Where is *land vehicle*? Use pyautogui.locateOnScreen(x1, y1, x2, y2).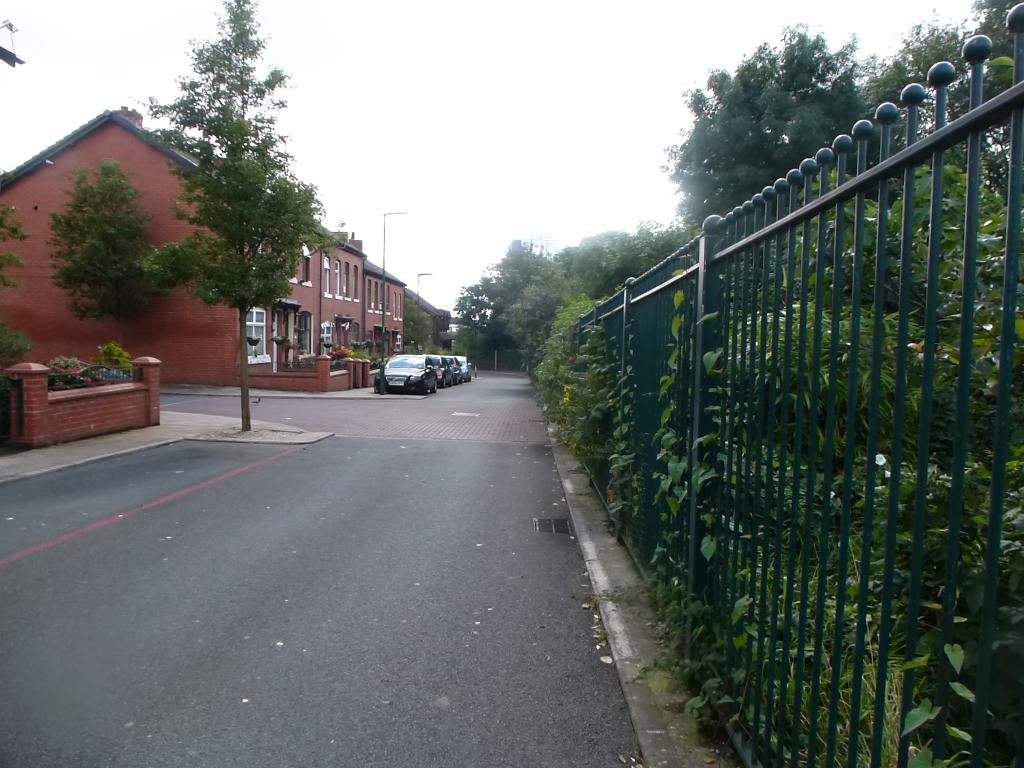
pyautogui.locateOnScreen(49, 360, 134, 392).
